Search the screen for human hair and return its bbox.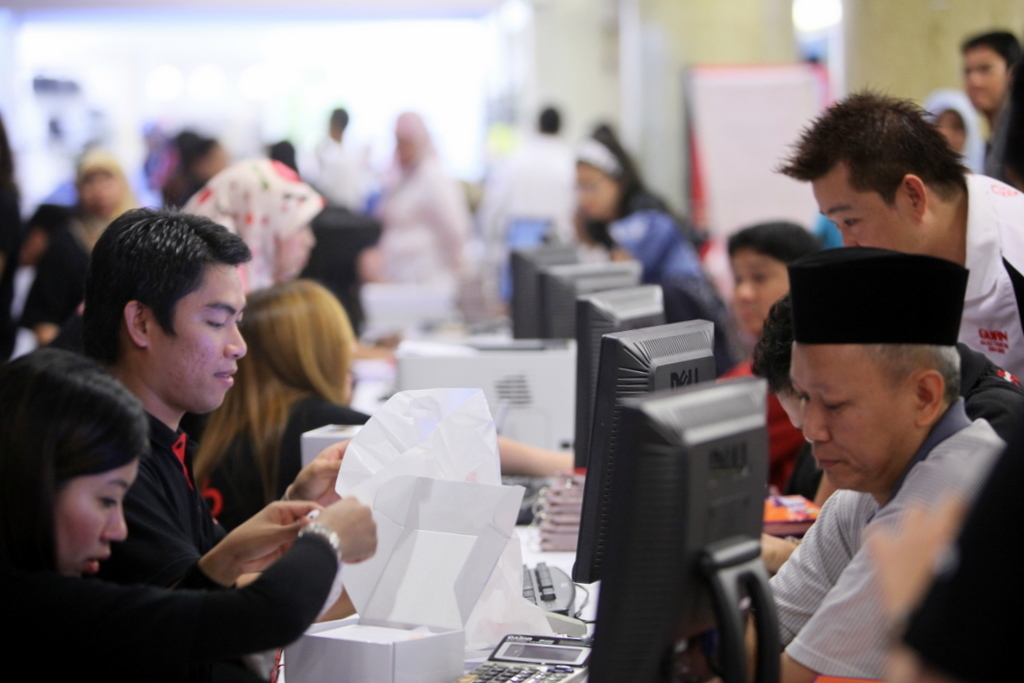
Found: [left=0, top=345, right=150, bottom=581].
